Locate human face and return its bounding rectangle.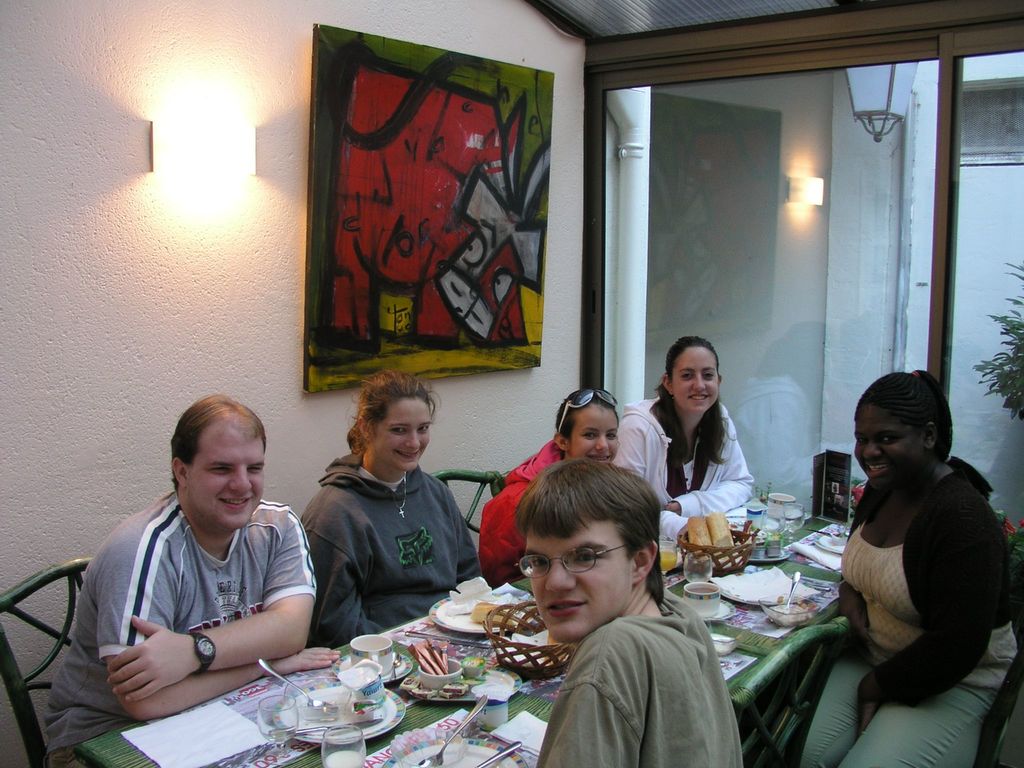
l=671, t=347, r=716, b=415.
